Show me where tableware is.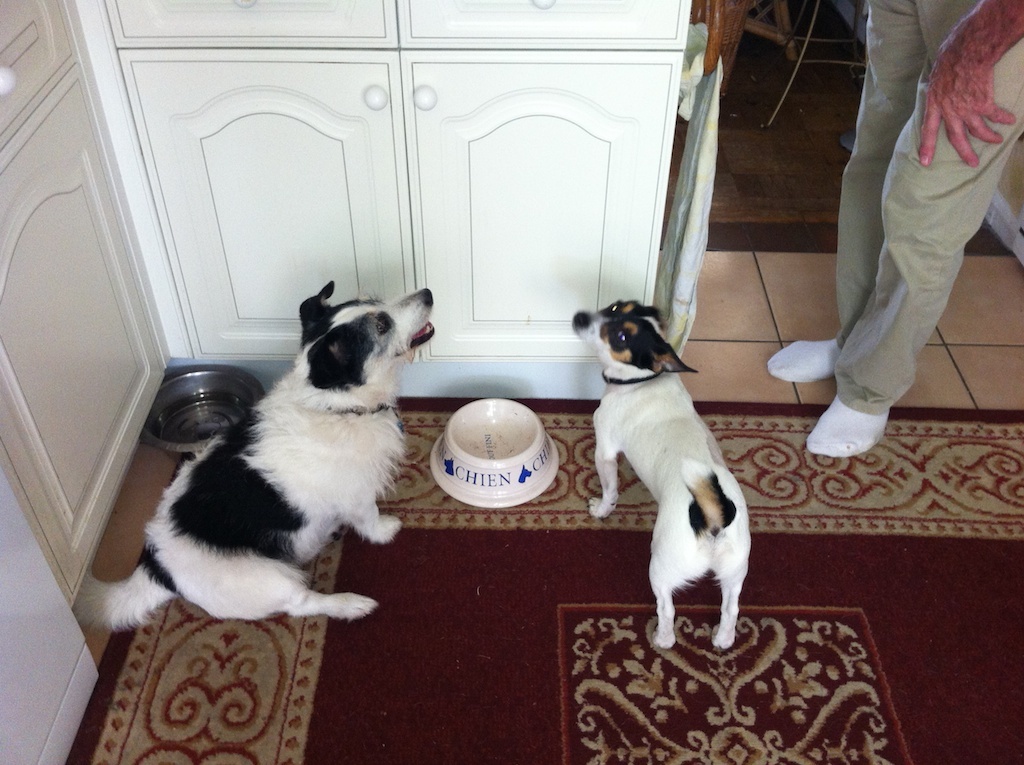
tableware is at [x1=418, y1=383, x2=573, y2=513].
